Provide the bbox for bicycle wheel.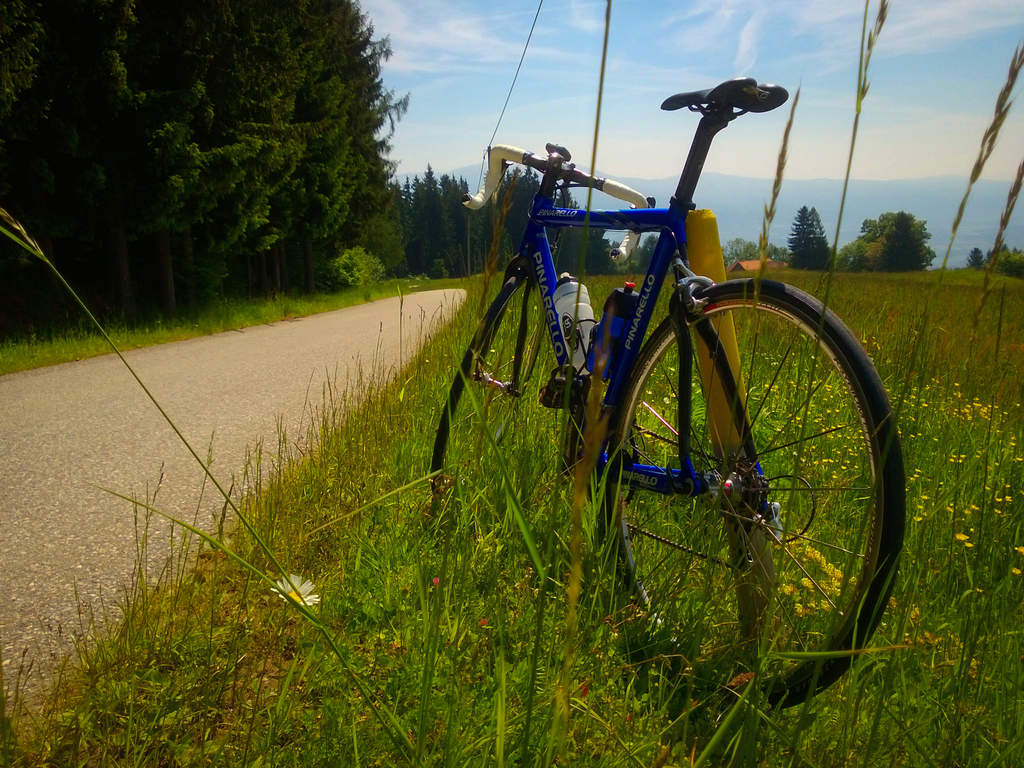
{"left": 584, "top": 271, "right": 890, "bottom": 679}.
